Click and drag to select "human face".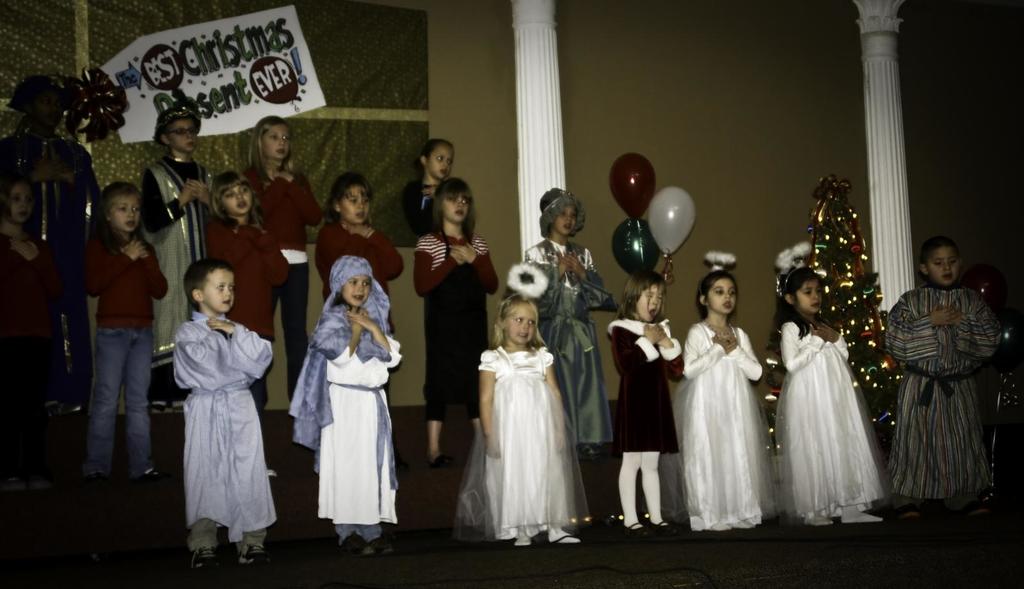
Selection: bbox(8, 177, 36, 224).
